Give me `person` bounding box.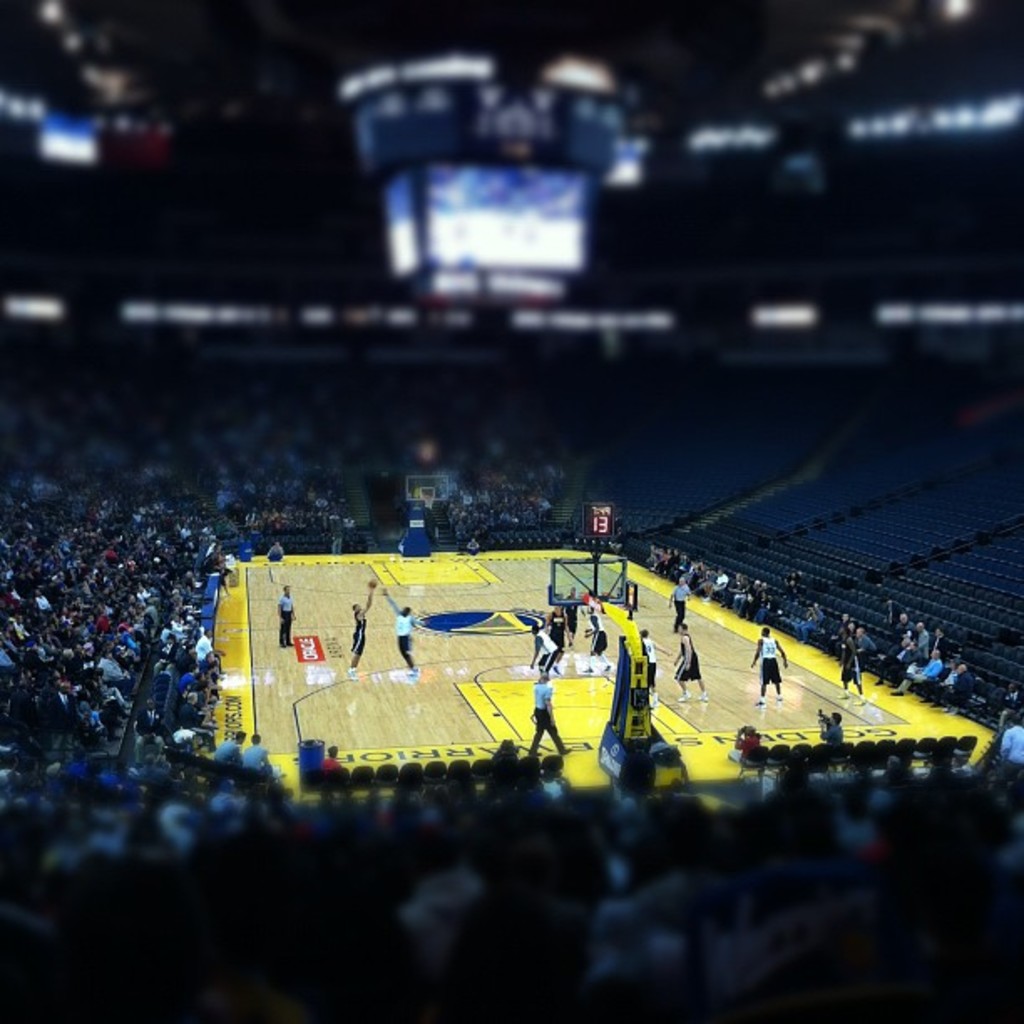
bbox=(346, 582, 376, 676).
